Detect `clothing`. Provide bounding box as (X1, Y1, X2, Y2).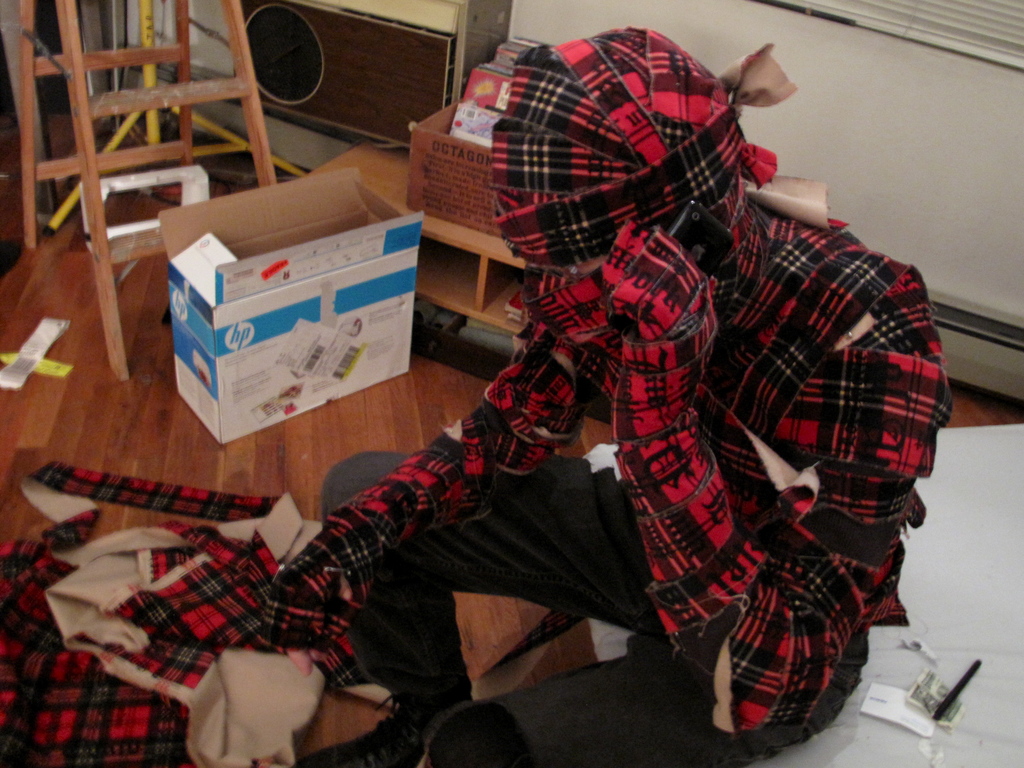
(110, 22, 938, 767).
